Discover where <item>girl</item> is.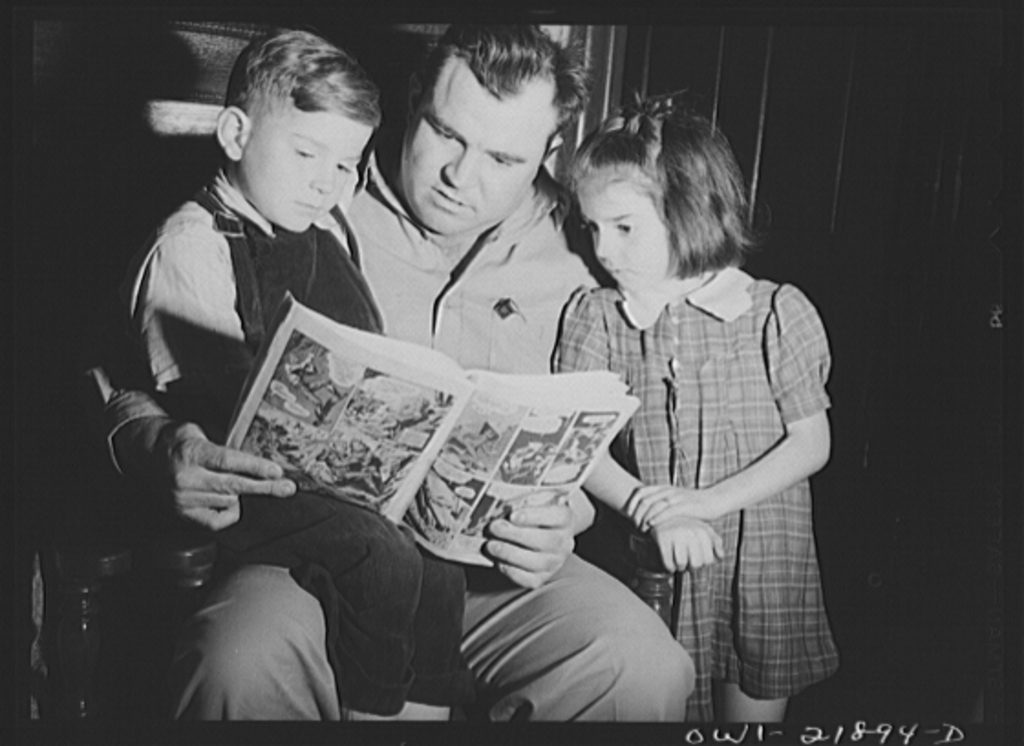
Discovered at 547,86,843,722.
